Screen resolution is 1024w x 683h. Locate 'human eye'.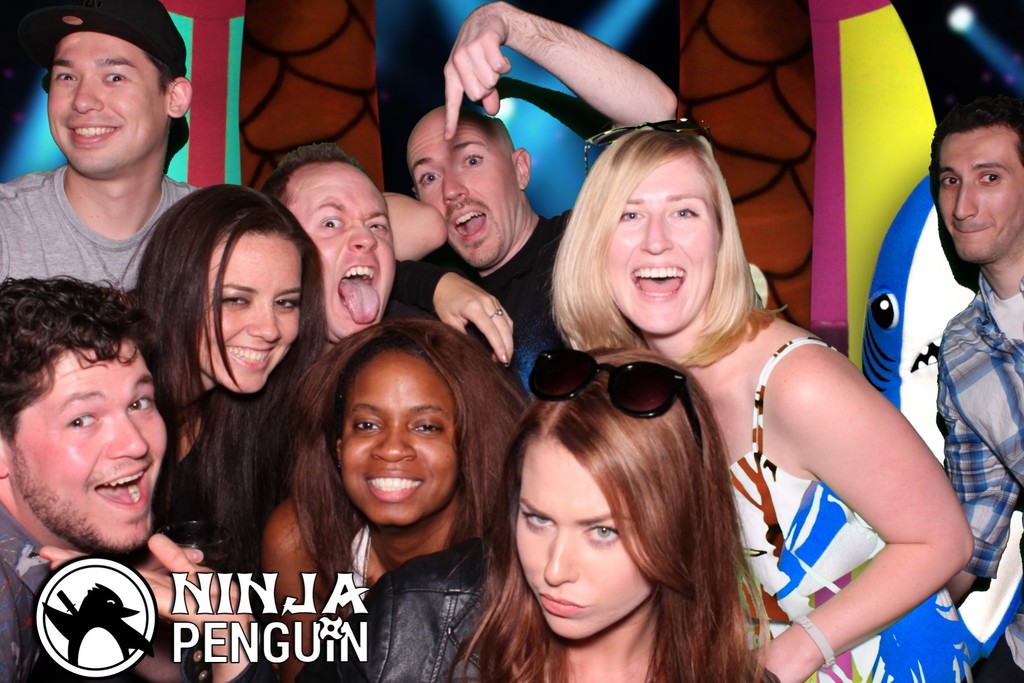
BBox(668, 204, 700, 219).
